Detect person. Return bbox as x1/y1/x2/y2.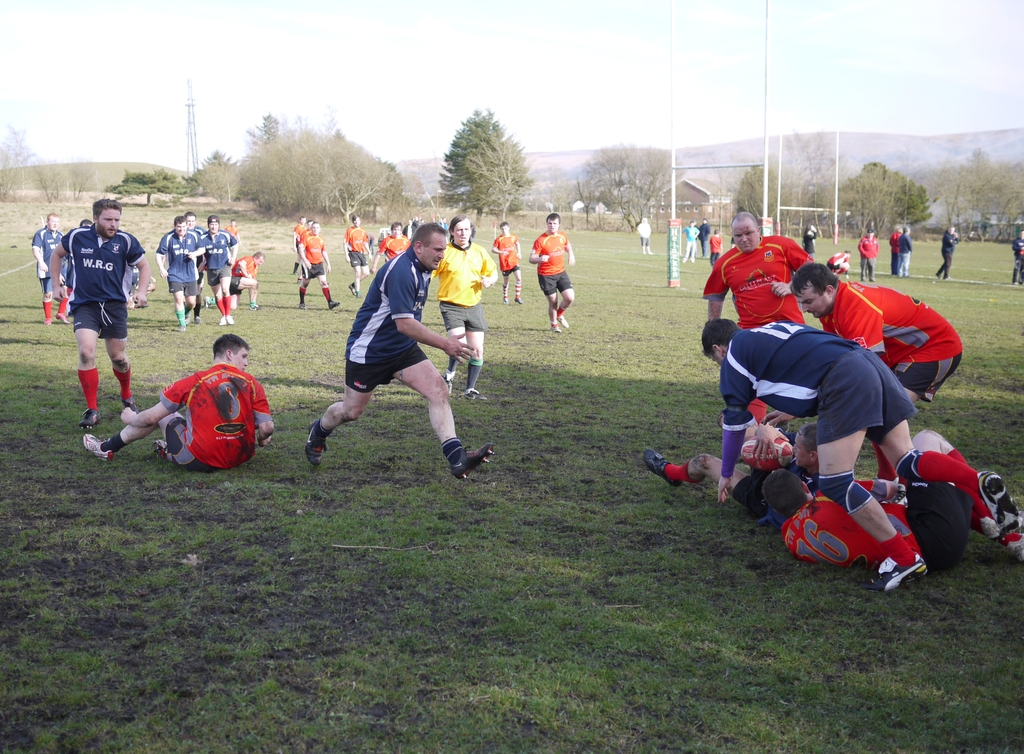
299/221/503/477.
